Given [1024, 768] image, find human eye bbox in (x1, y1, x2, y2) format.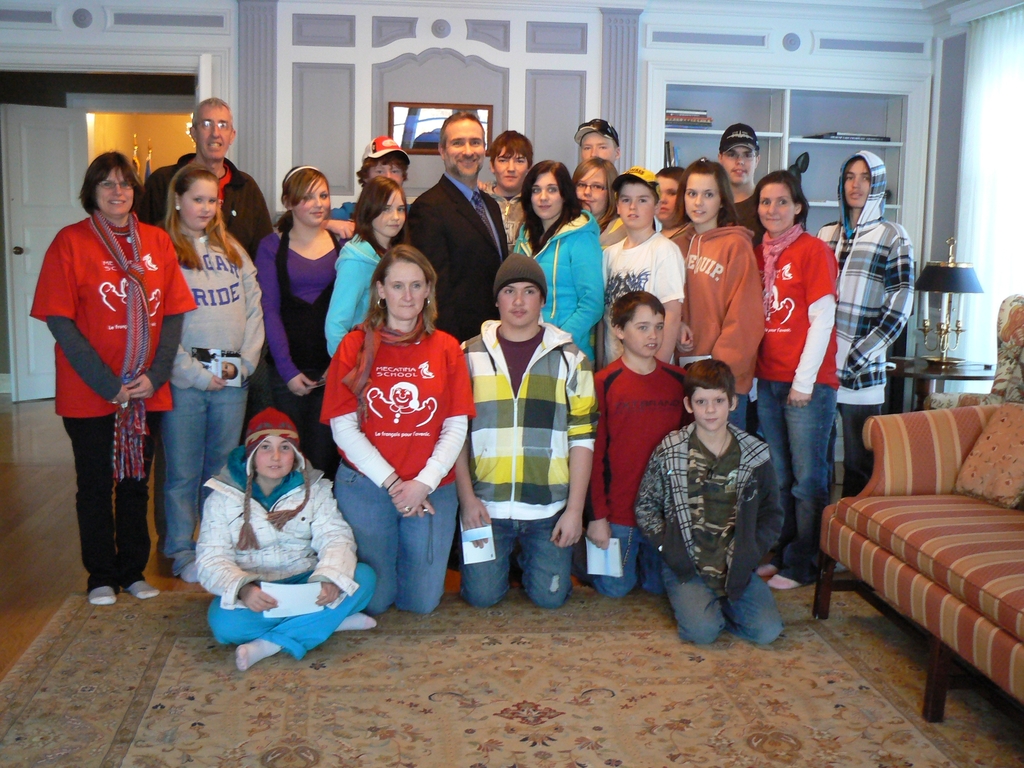
(705, 189, 715, 200).
